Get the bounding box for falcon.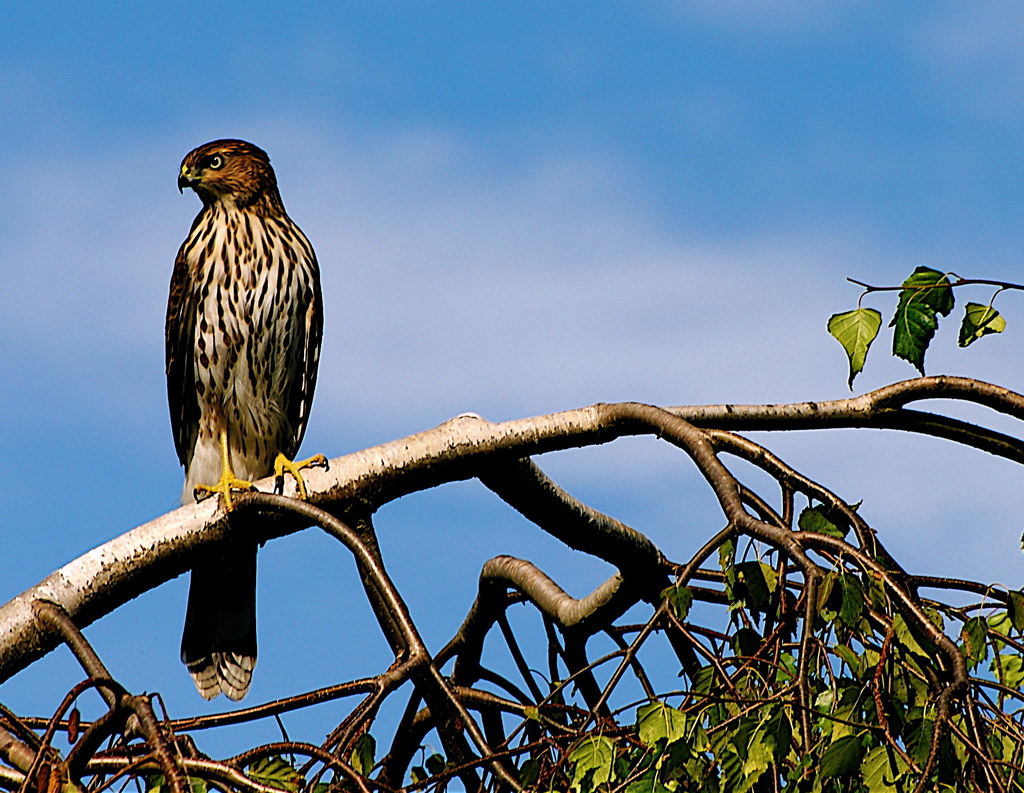
(left=160, top=136, right=337, bottom=701).
